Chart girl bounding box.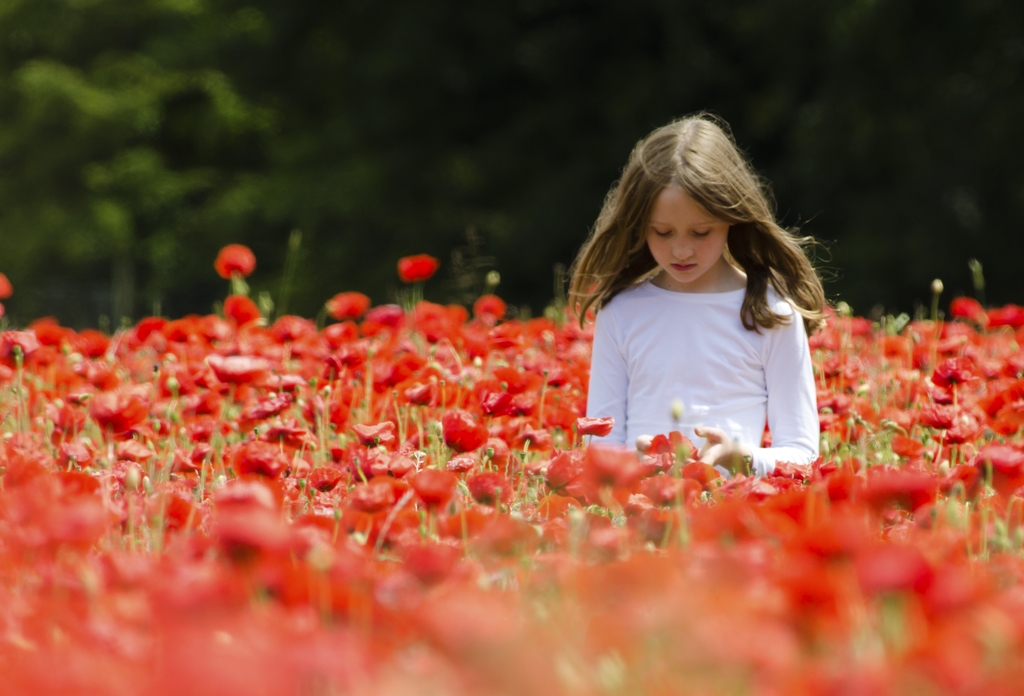
Charted: bbox=[564, 101, 824, 485].
